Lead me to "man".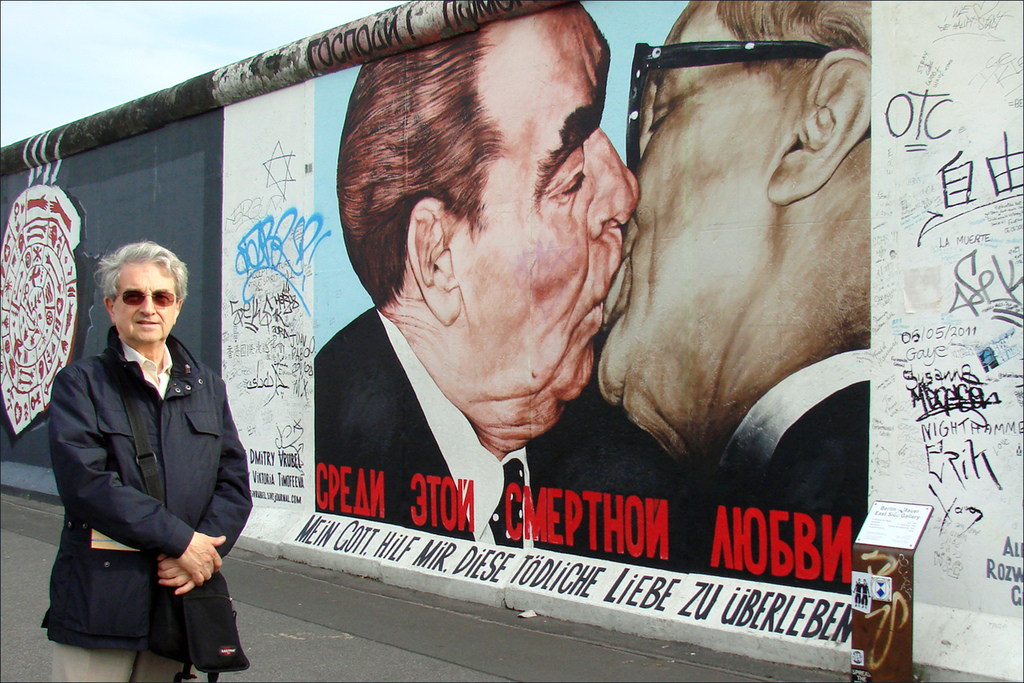
Lead to 49:234:254:682.
